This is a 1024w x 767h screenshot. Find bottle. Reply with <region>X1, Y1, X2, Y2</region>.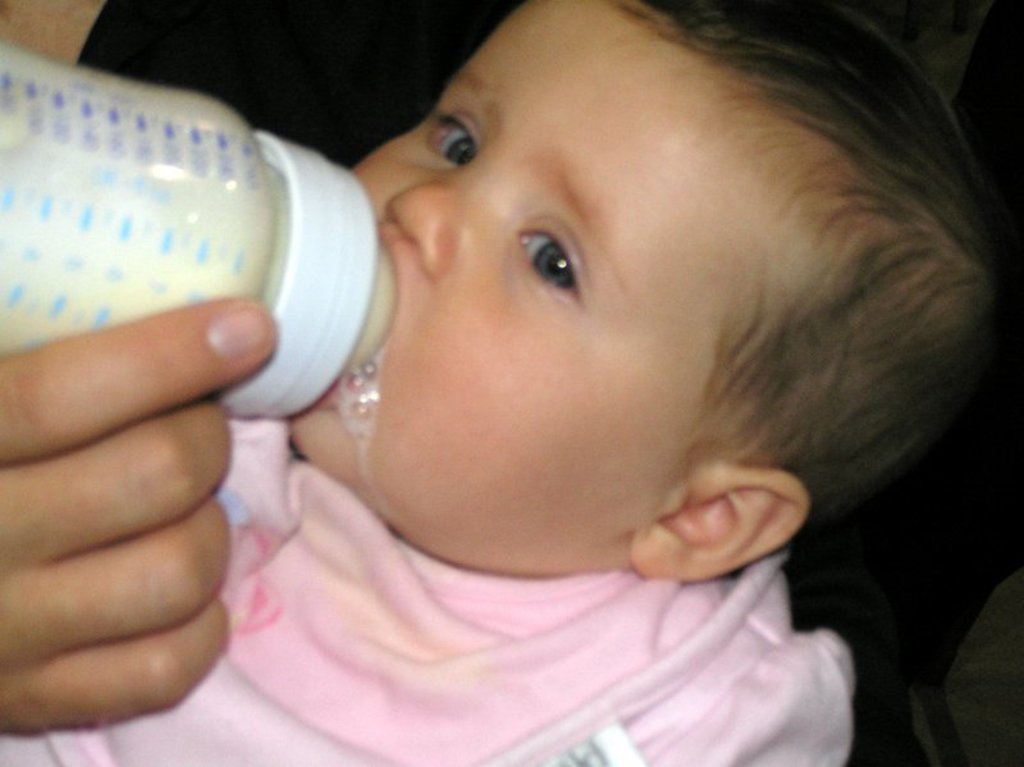
<region>0, 44, 397, 421</region>.
